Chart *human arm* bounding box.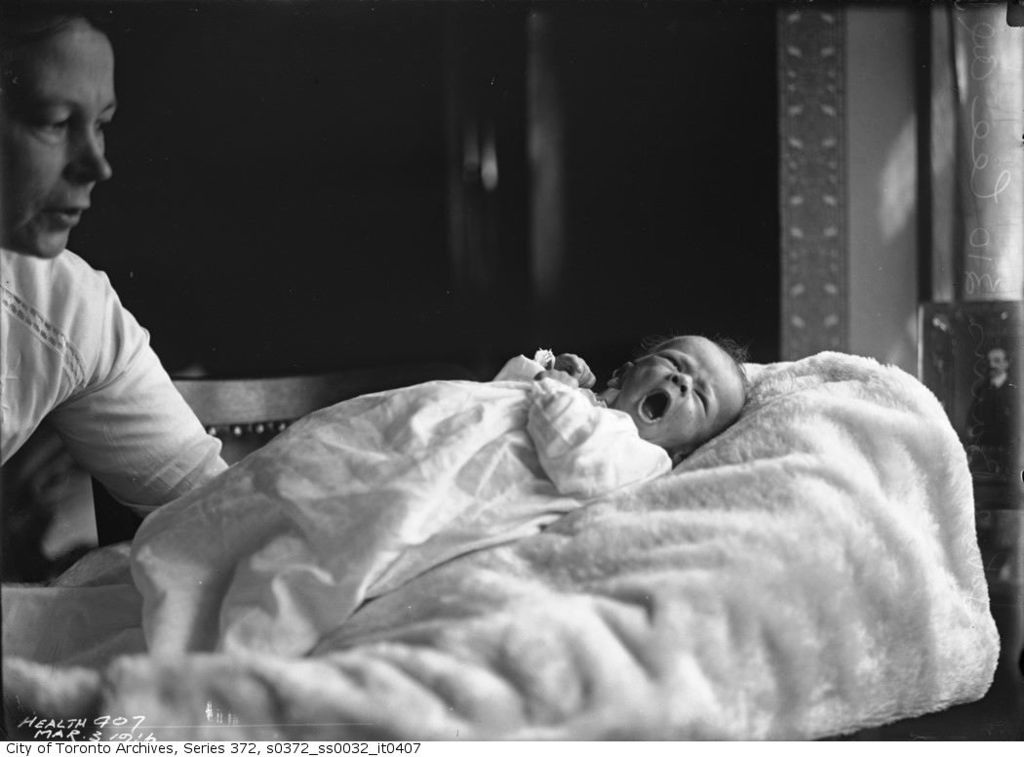
Charted: left=44, top=283, right=231, bottom=516.
